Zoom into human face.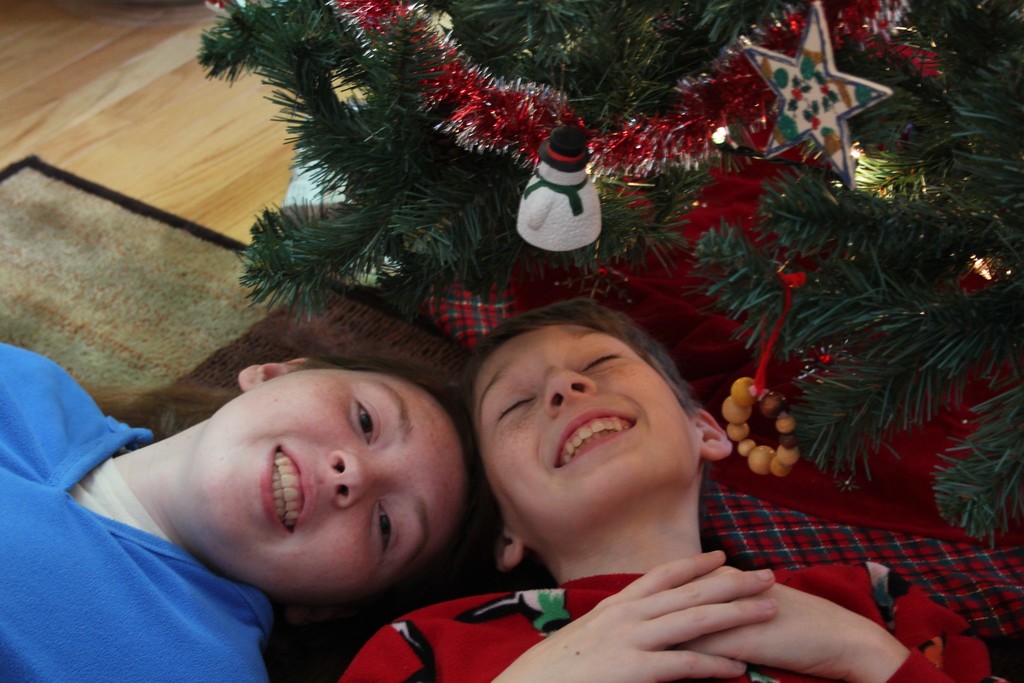
Zoom target: [467, 331, 703, 536].
